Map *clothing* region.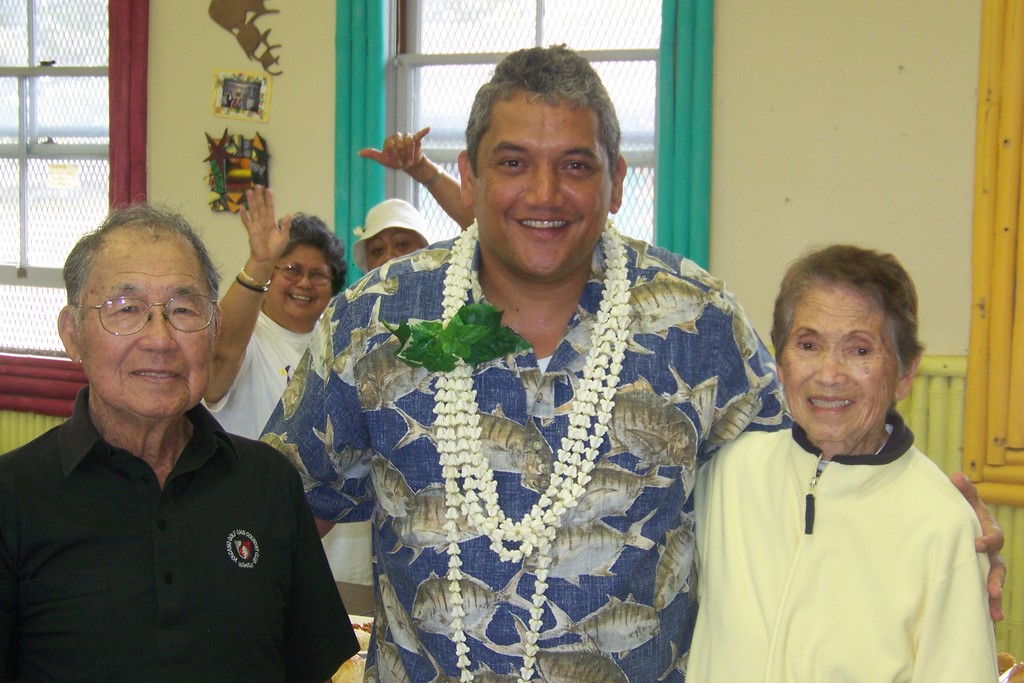
Mapped to (689, 424, 998, 682).
